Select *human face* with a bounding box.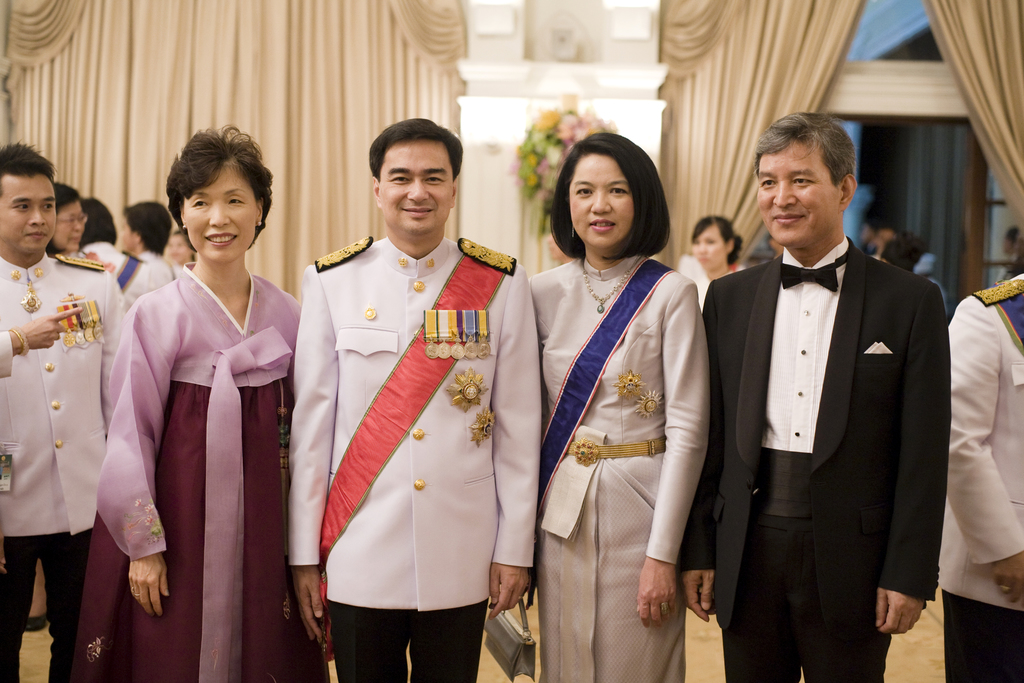
692, 224, 728, 269.
